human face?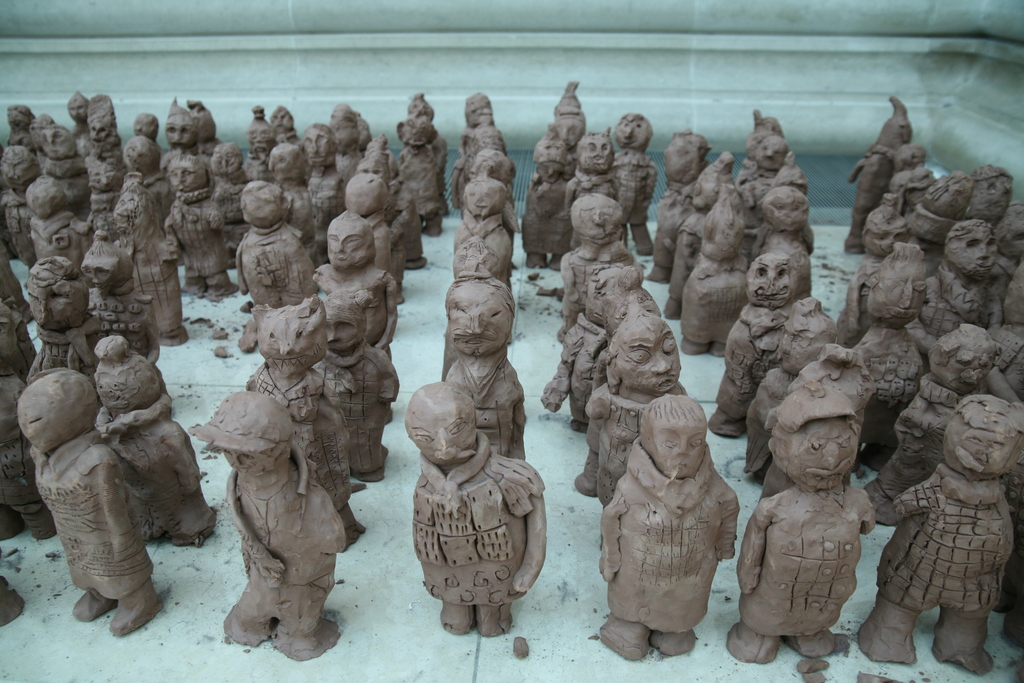
locate(535, 140, 570, 177)
